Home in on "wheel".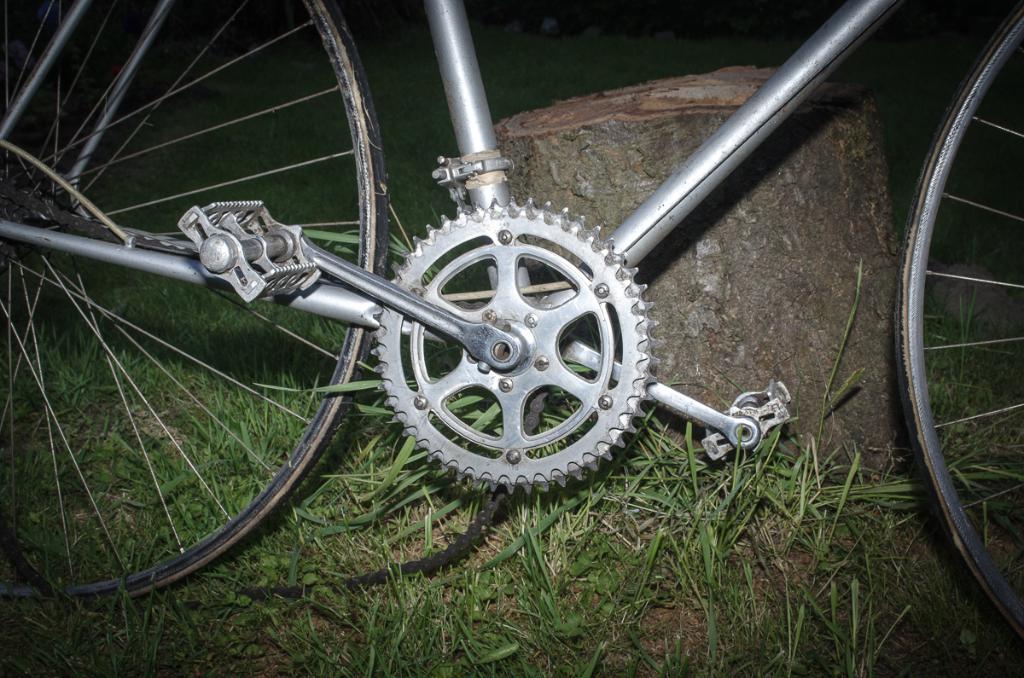
Homed in at 349,178,696,510.
